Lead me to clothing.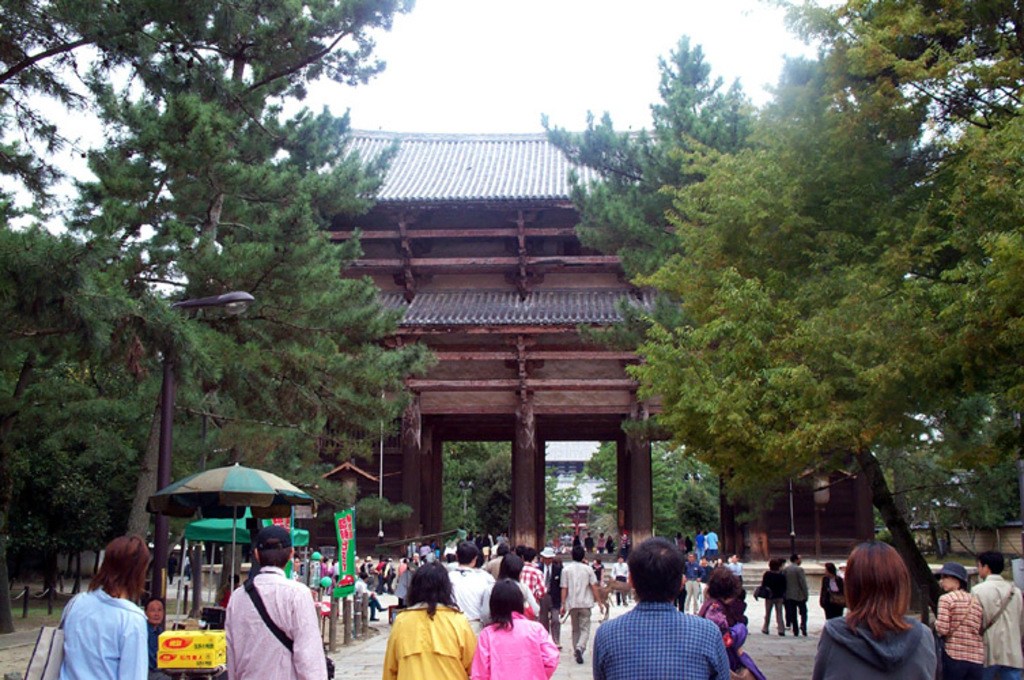
Lead to box=[706, 534, 725, 562].
